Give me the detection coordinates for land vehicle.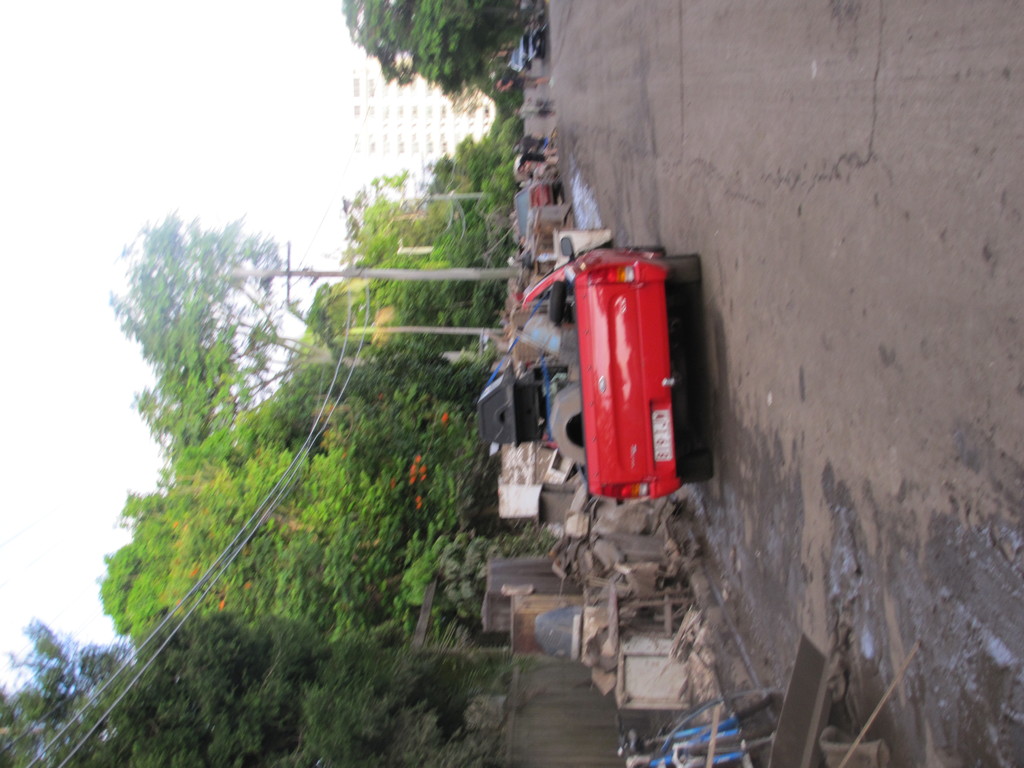
crop(517, 188, 564, 237).
